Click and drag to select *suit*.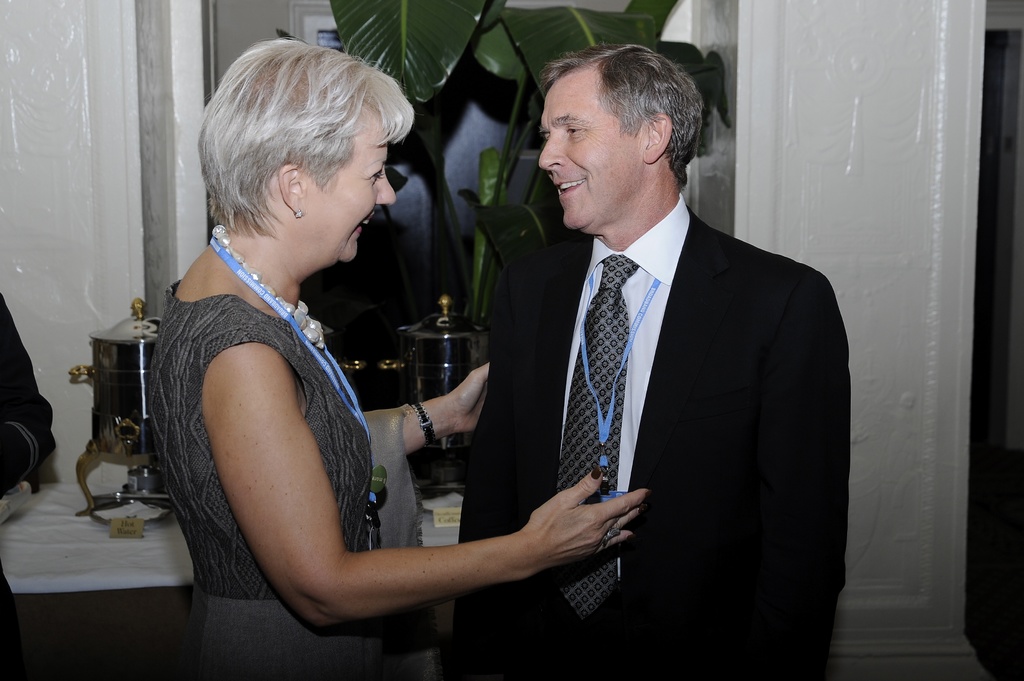
Selection: <bbox>448, 211, 854, 680</bbox>.
